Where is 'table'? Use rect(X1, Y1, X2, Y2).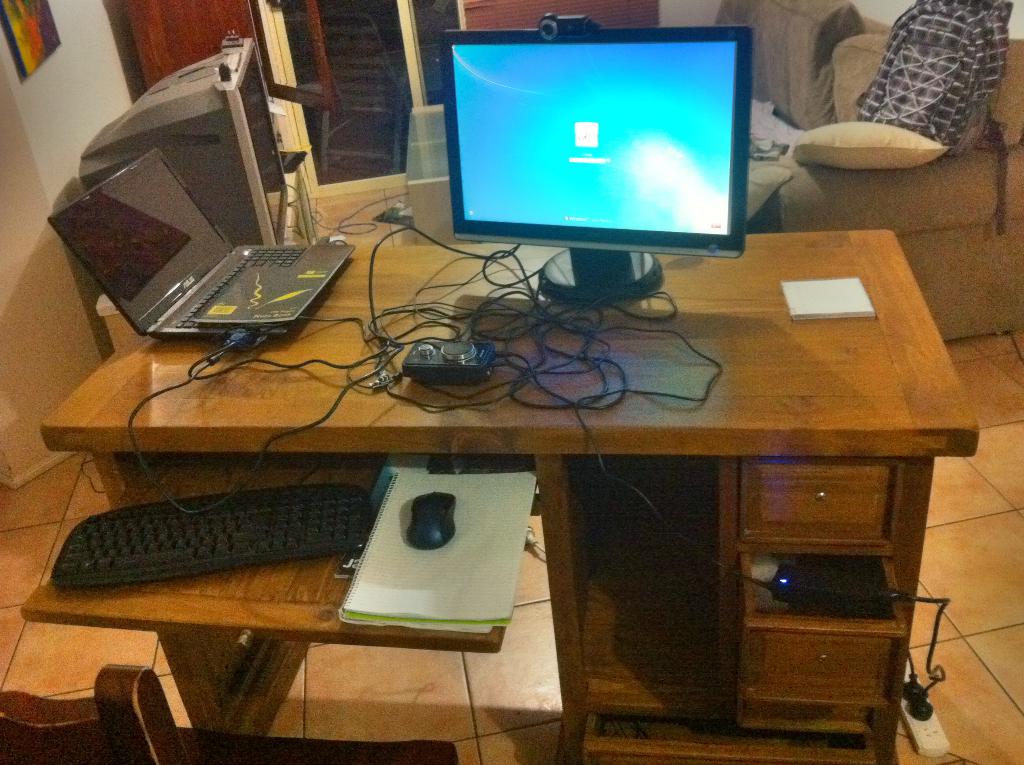
rect(35, 196, 967, 753).
